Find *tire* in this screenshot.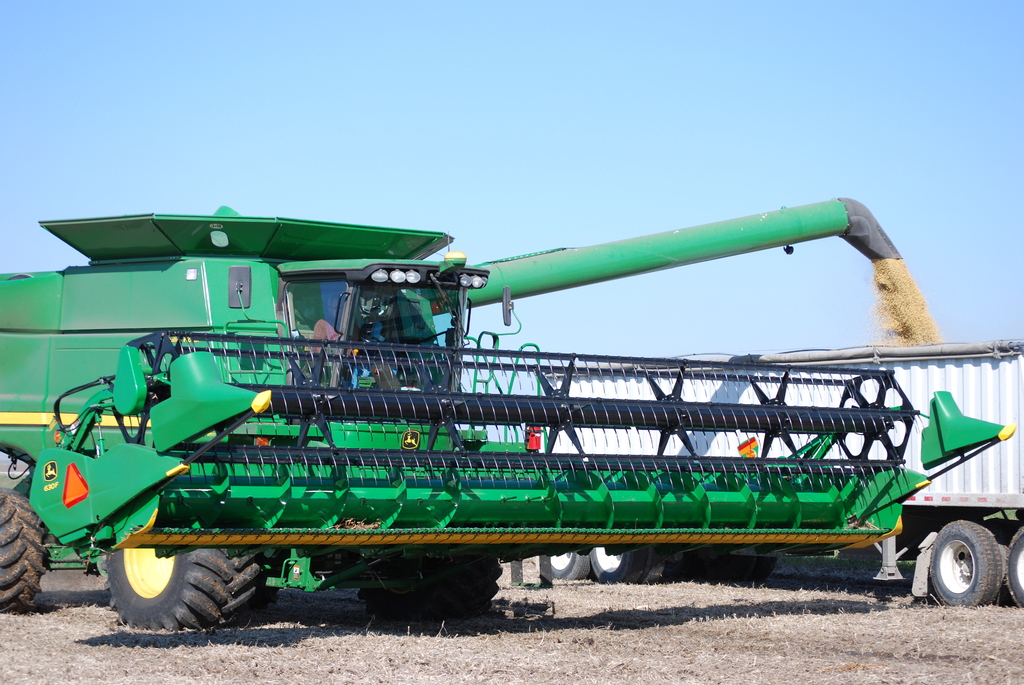
The bounding box for *tire* is bbox=[931, 519, 1004, 607].
